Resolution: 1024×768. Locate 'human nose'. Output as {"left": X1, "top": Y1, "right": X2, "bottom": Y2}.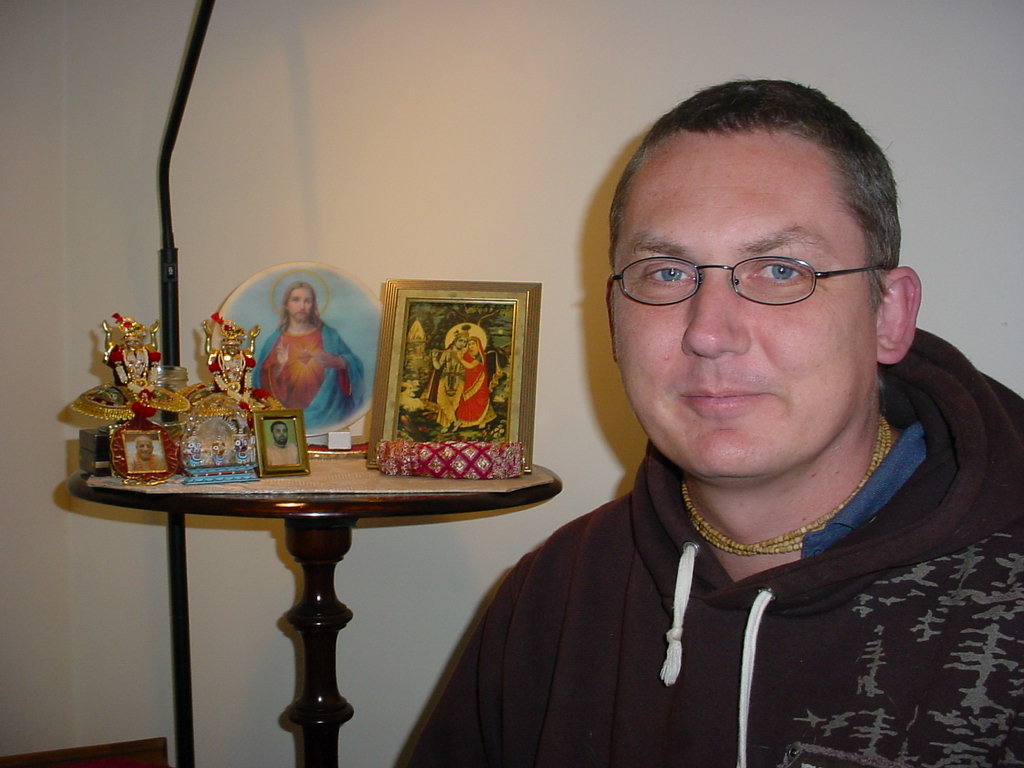
{"left": 681, "top": 270, "right": 751, "bottom": 361}.
